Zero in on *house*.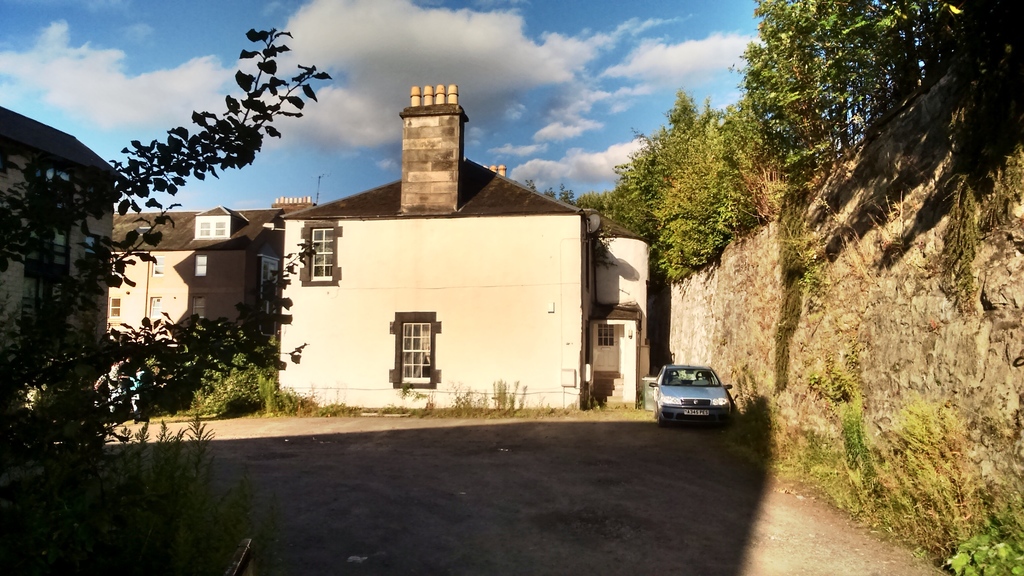
Zeroed in: locate(271, 70, 605, 414).
